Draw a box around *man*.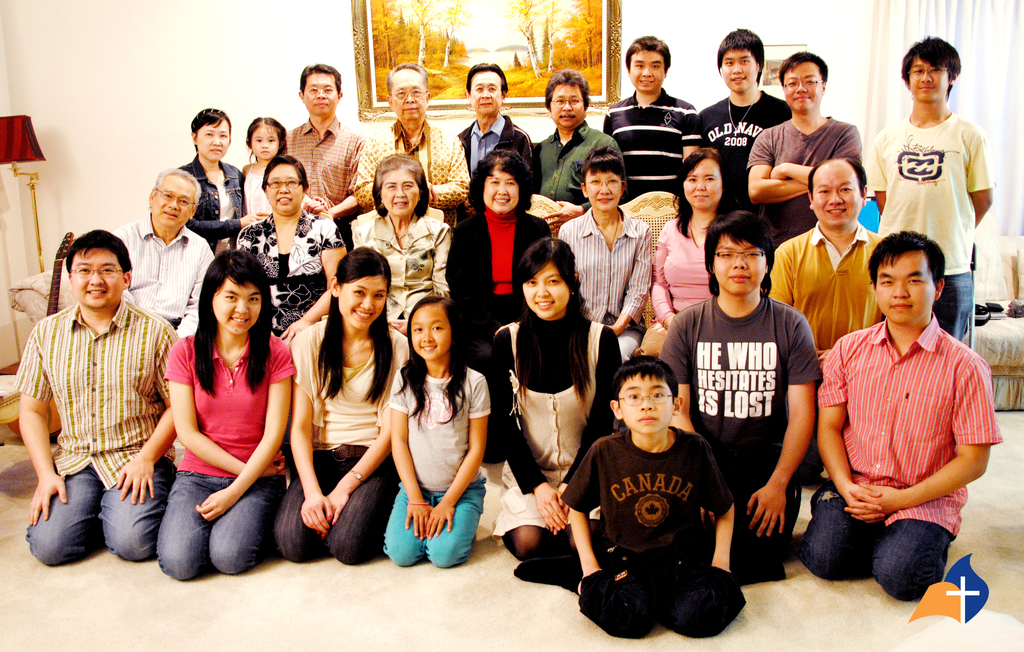
(454,61,538,184).
